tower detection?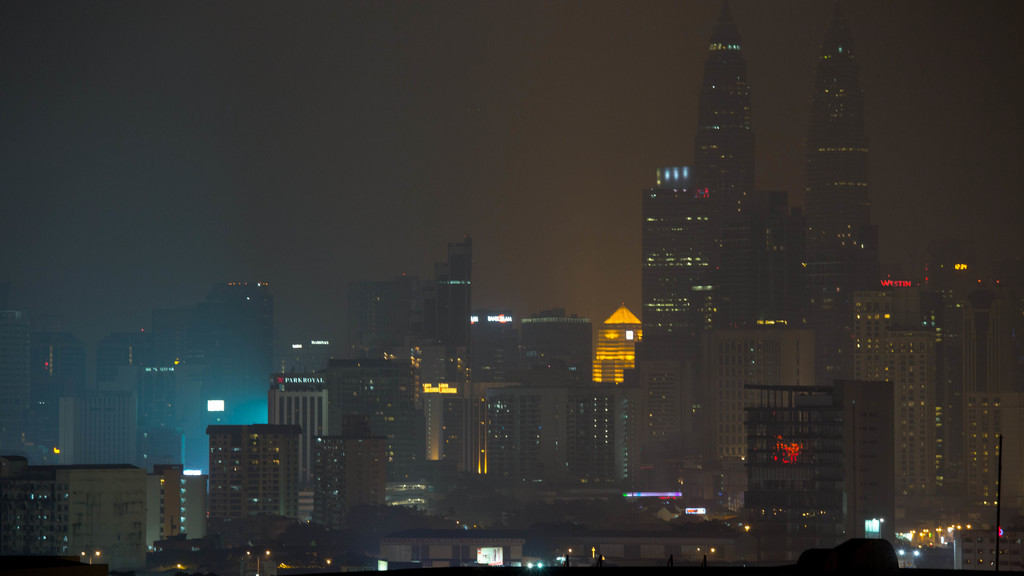
{"x1": 49, "y1": 390, "x2": 140, "y2": 473}
